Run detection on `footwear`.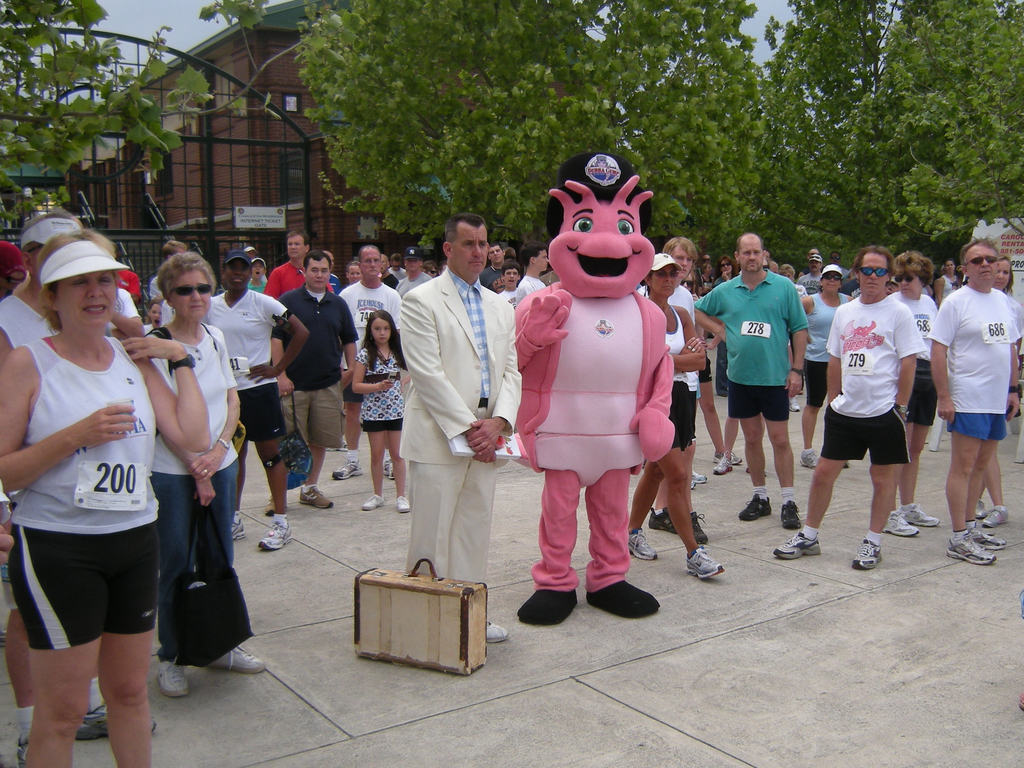
Result: locate(976, 502, 989, 518).
